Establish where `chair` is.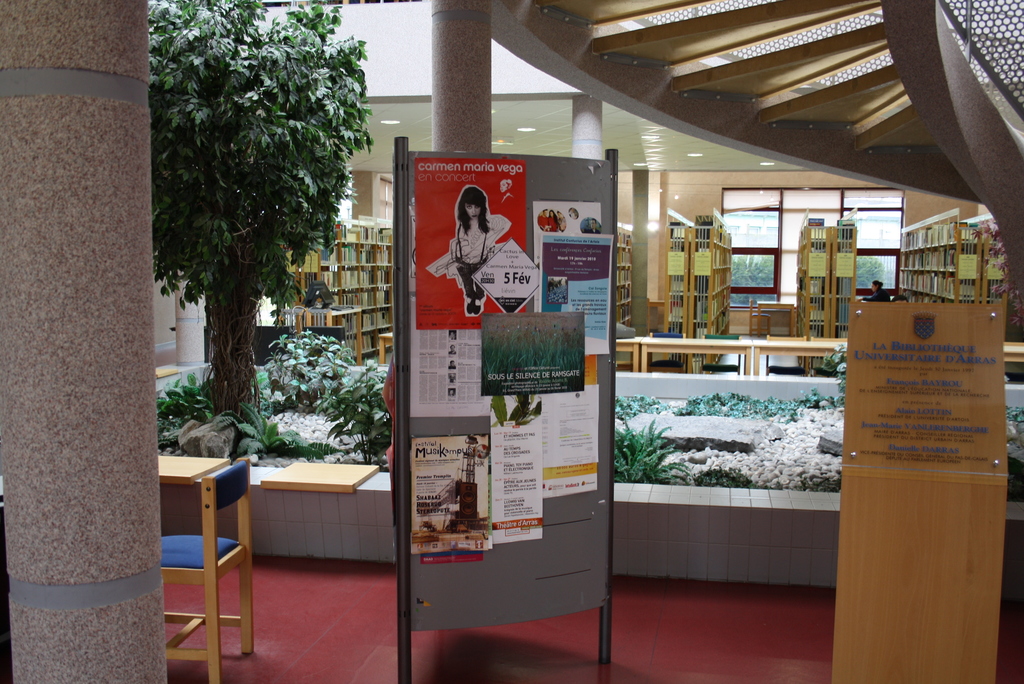
Established at (left=805, top=335, right=845, bottom=377).
